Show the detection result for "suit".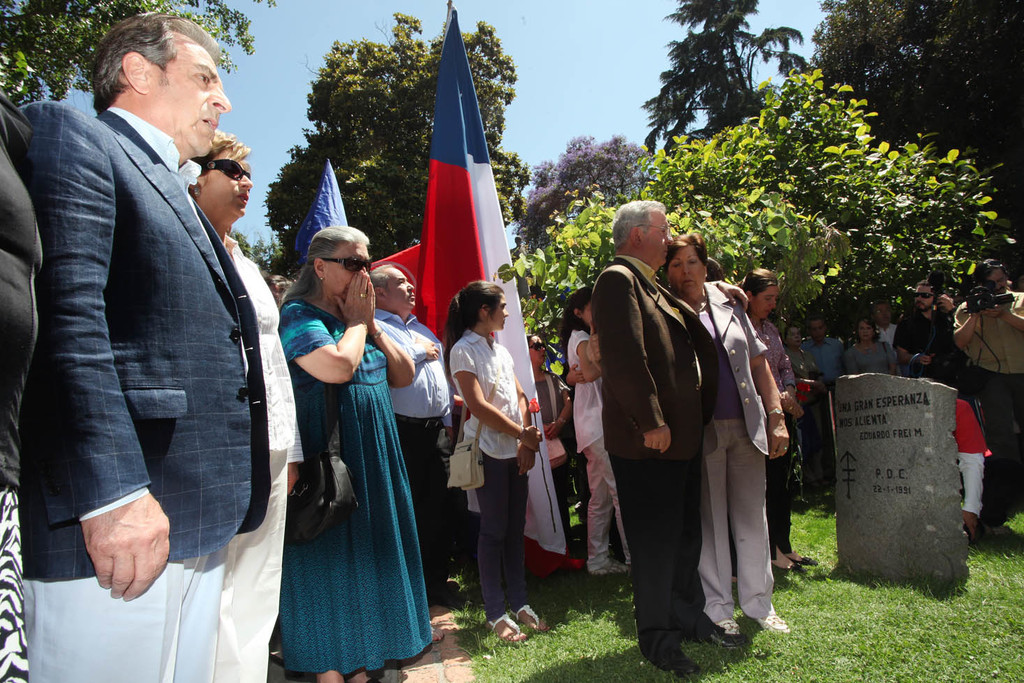
box=[19, 105, 270, 682].
